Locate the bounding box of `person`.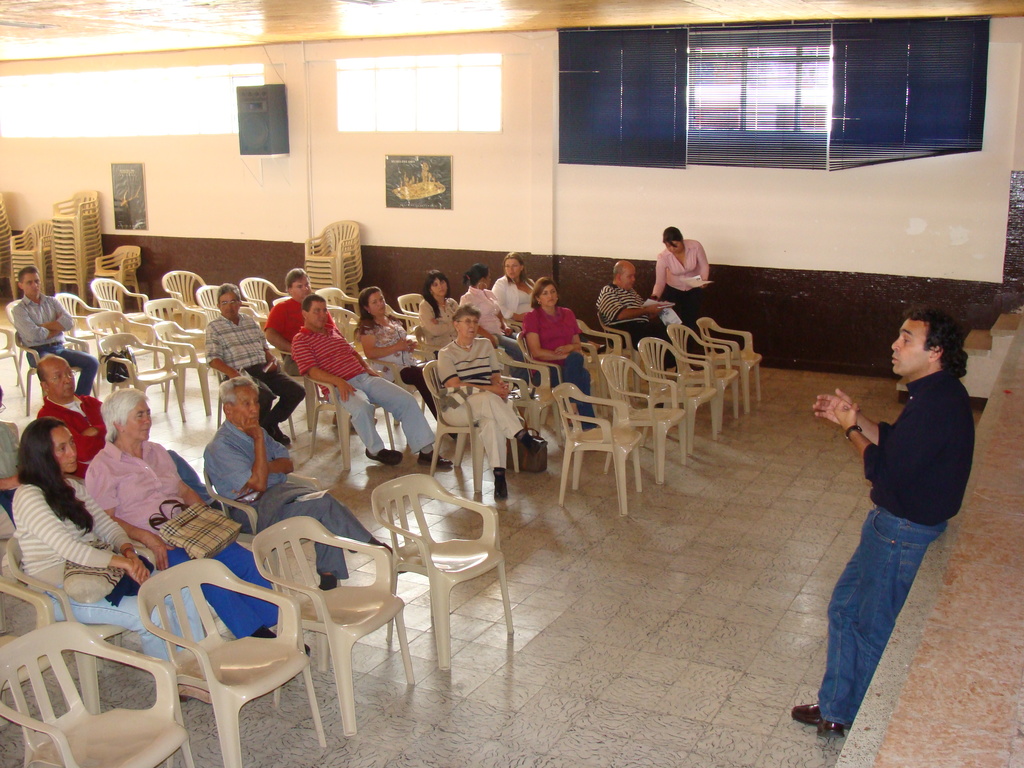
Bounding box: x1=191, y1=375, x2=394, y2=589.
